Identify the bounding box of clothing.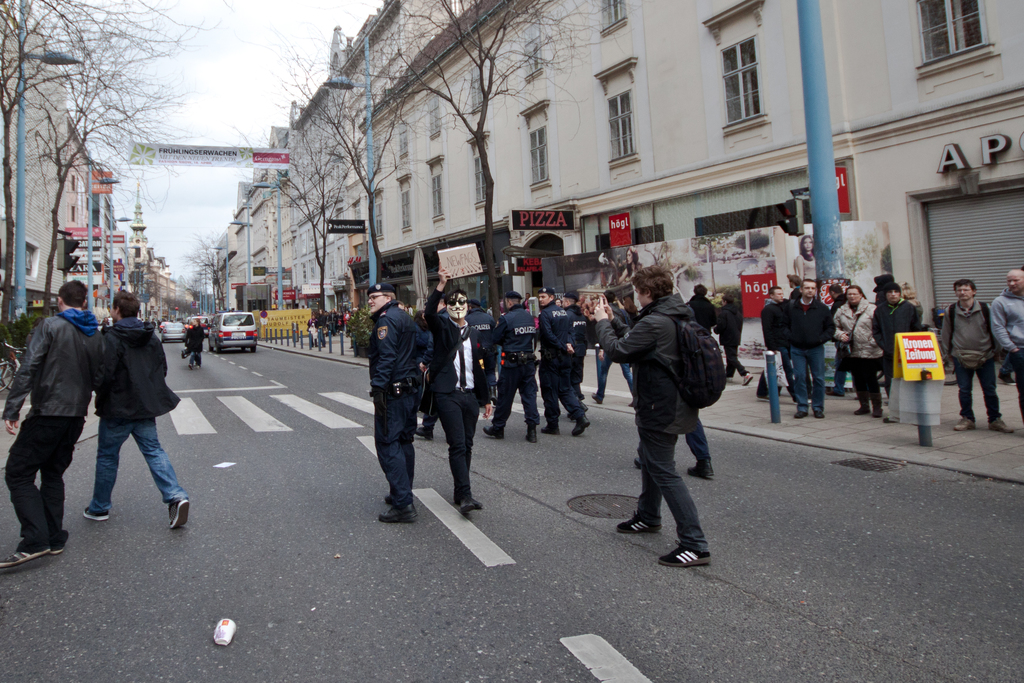
locate(797, 256, 819, 281).
